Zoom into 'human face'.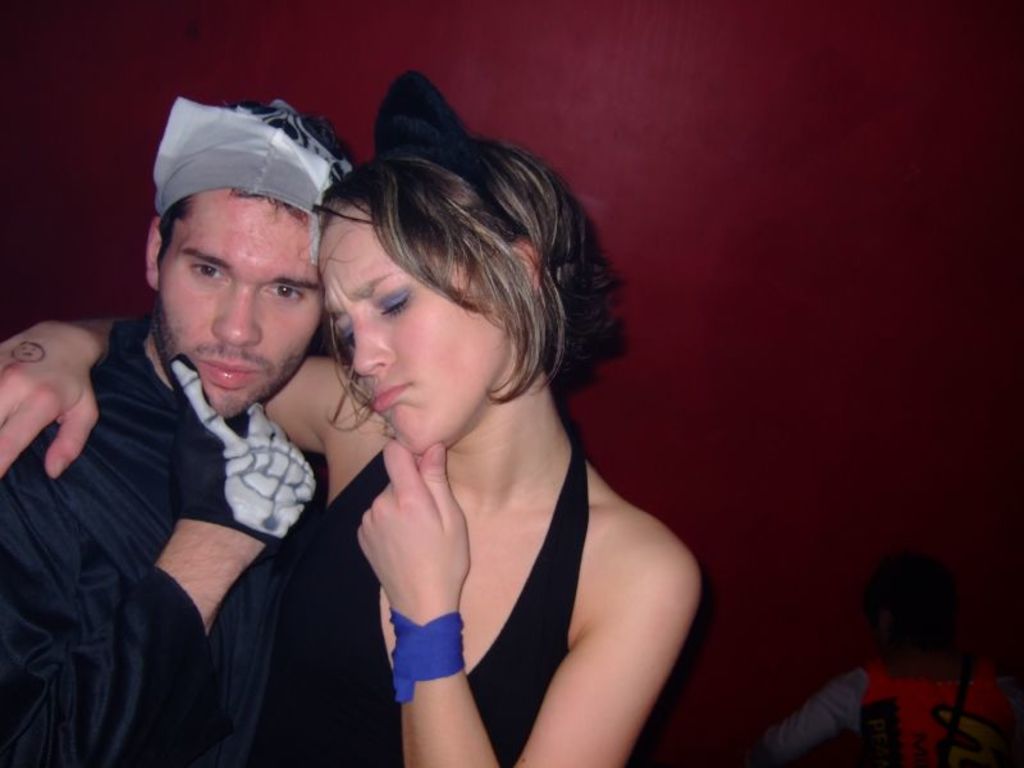
Zoom target: box(317, 207, 511, 461).
